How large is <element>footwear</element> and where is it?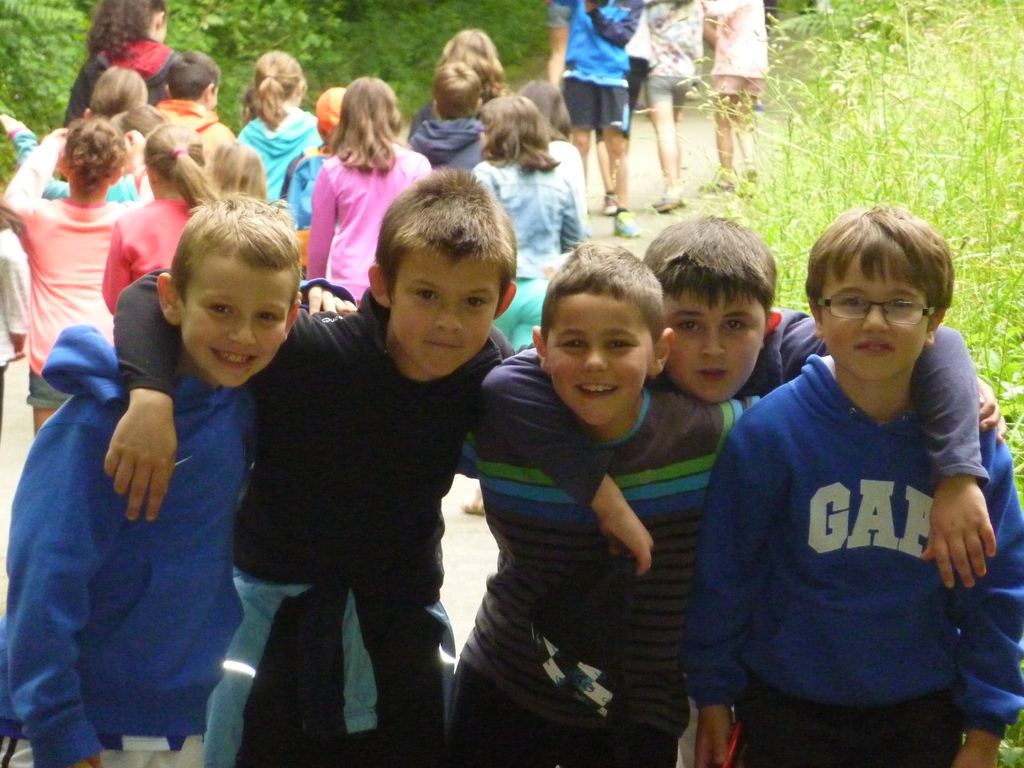
Bounding box: <region>698, 180, 737, 198</region>.
